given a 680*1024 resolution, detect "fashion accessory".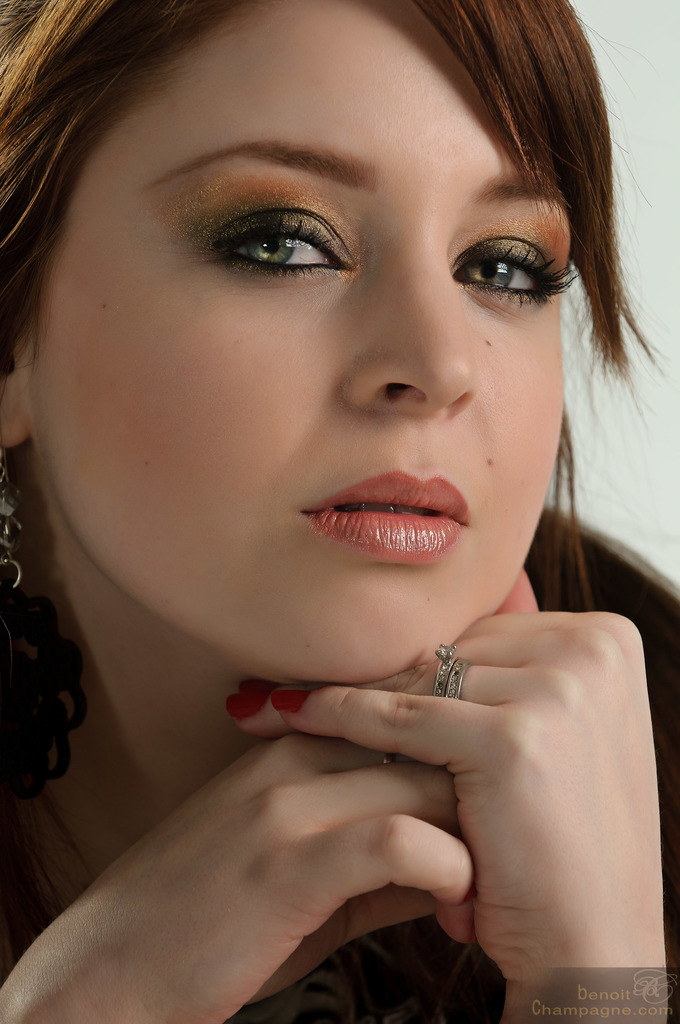
box=[0, 444, 83, 799].
